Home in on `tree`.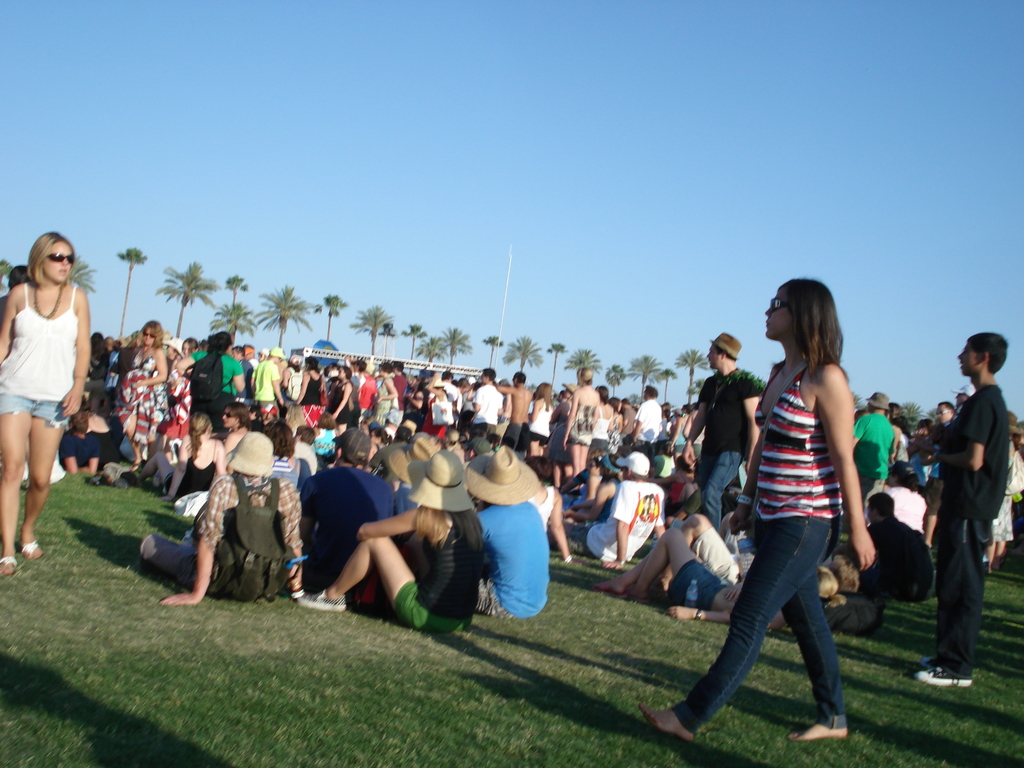
Homed in at <region>674, 345, 708, 407</region>.
